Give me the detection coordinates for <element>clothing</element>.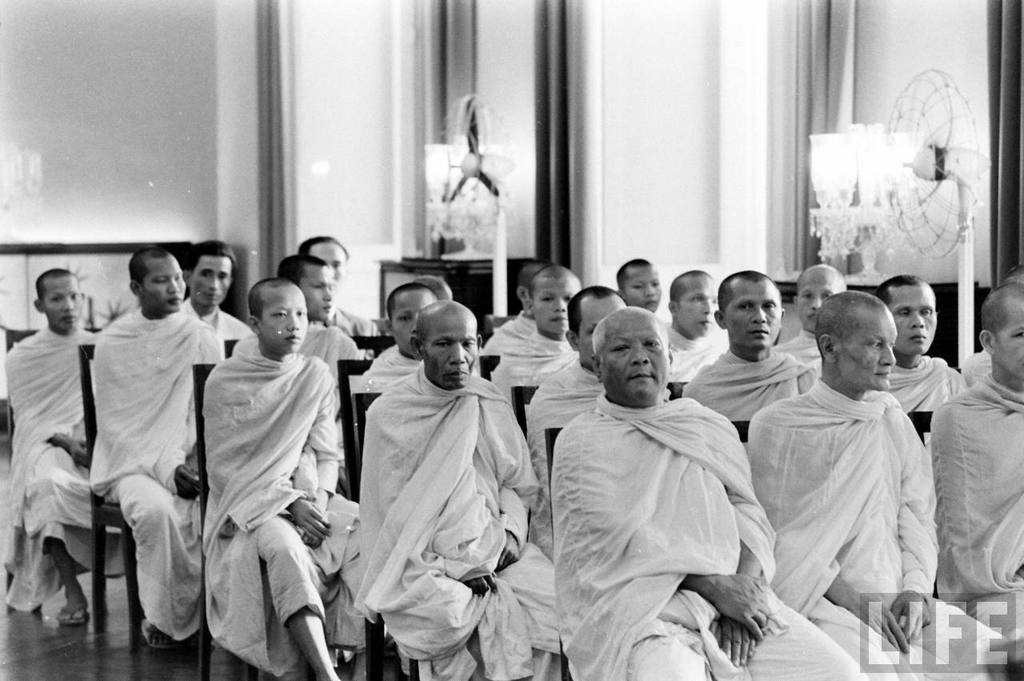
Rect(482, 313, 533, 352).
